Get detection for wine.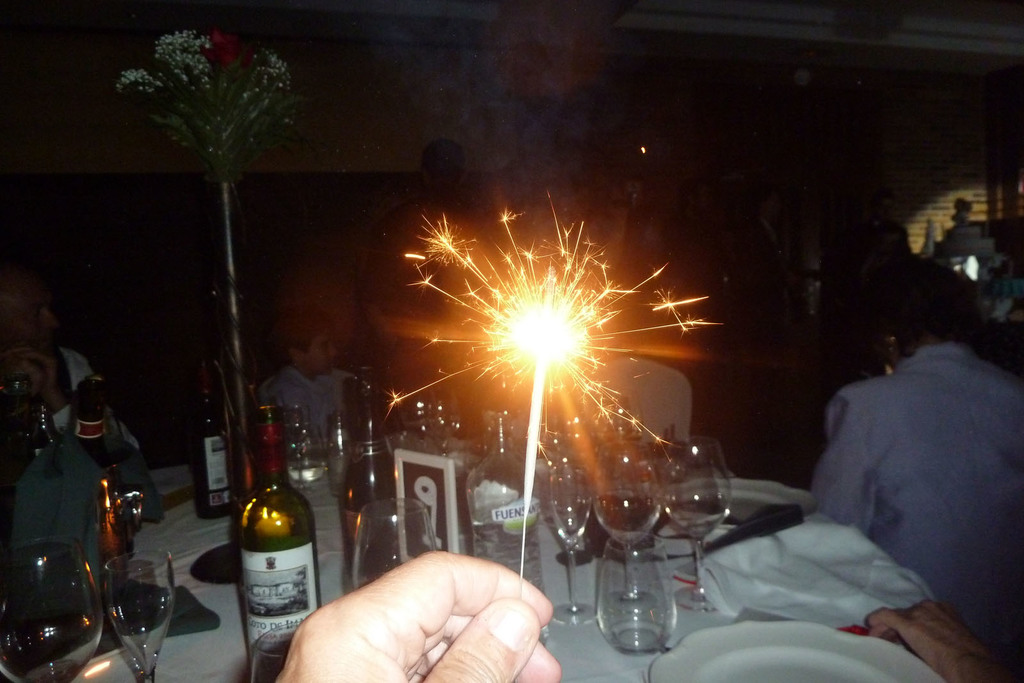
Detection: Rect(189, 355, 234, 520).
